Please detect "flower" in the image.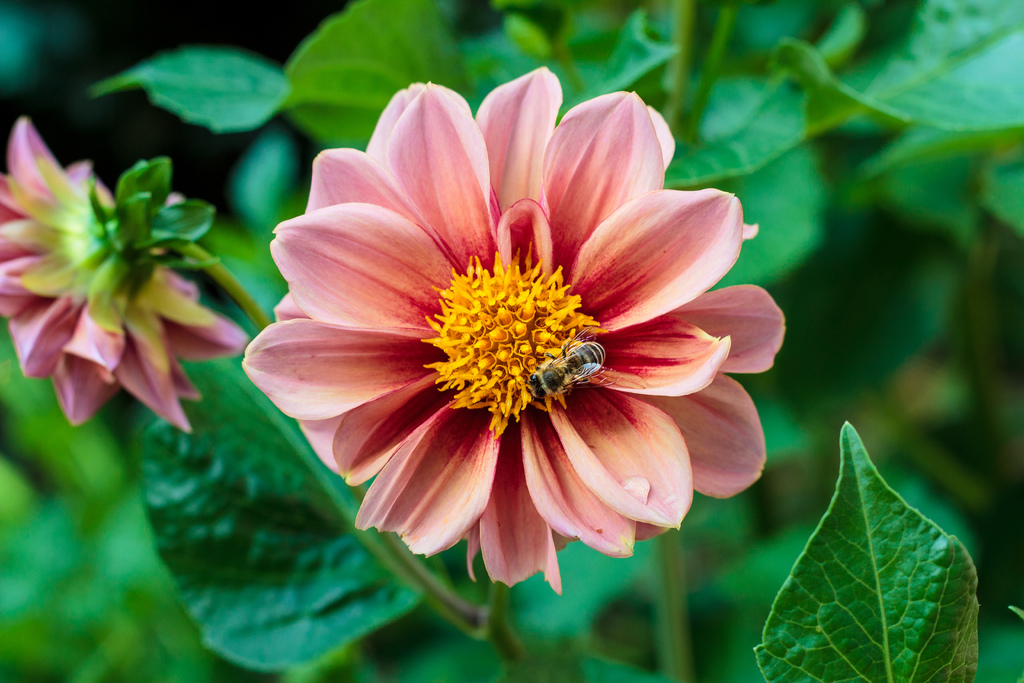
crop(0, 117, 244, 432).
